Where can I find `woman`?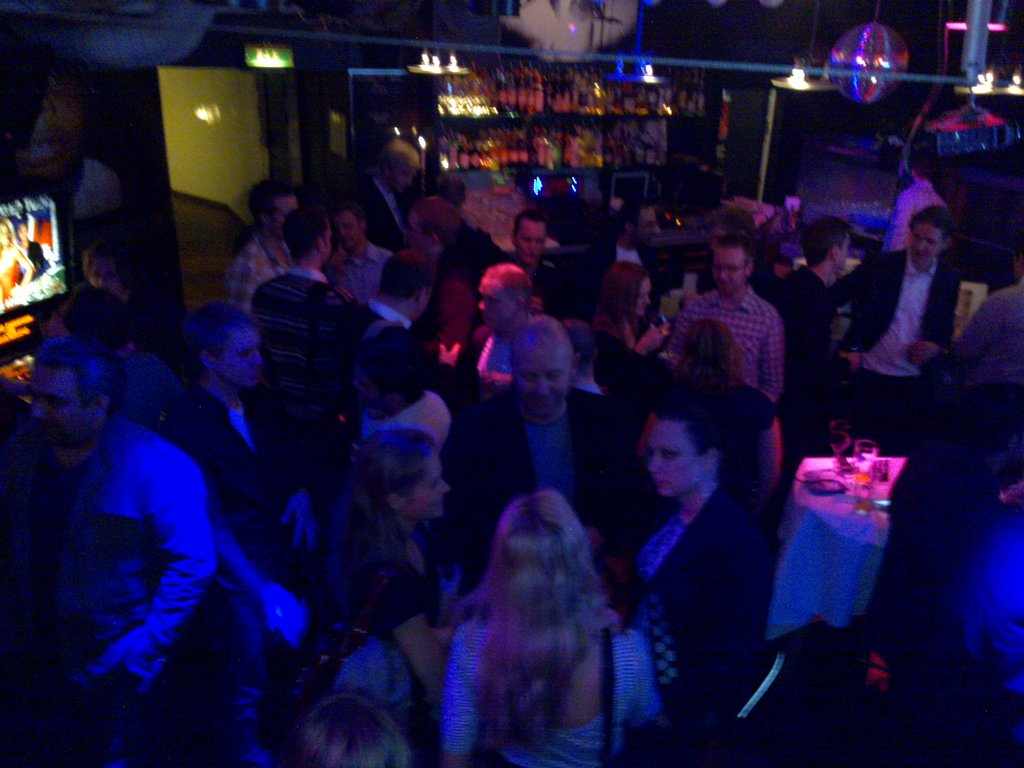
You can find it at select_region(601, 356, 798, 737).
